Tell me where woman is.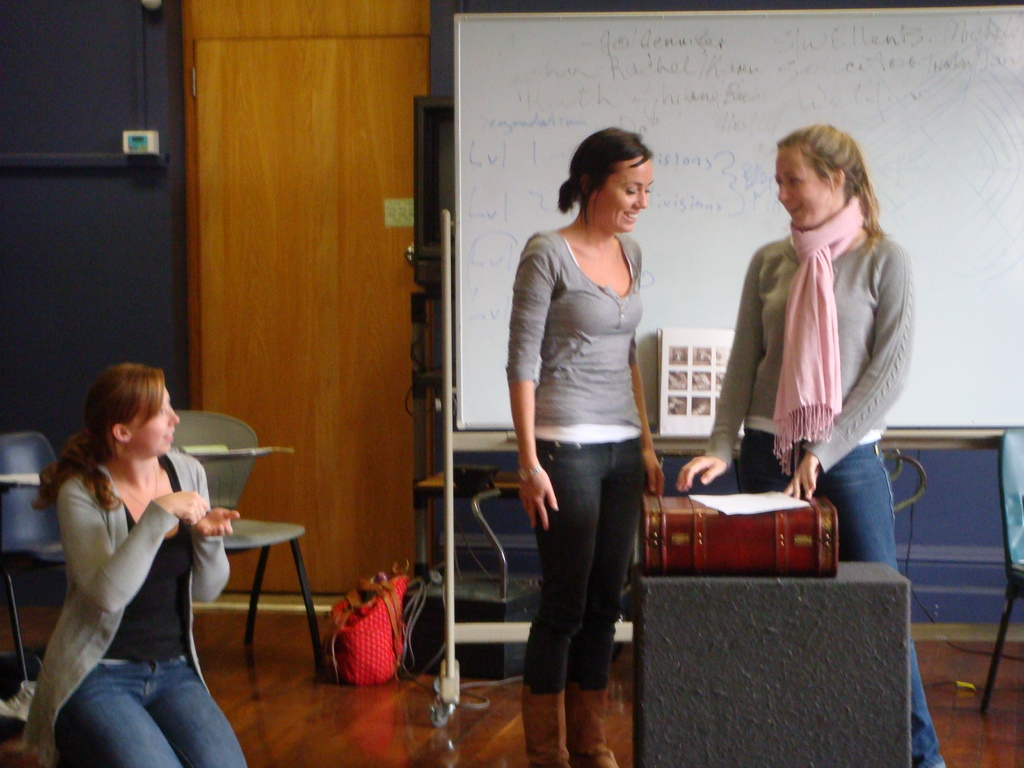
woman is at bbox(29, 364, 246, 767).
